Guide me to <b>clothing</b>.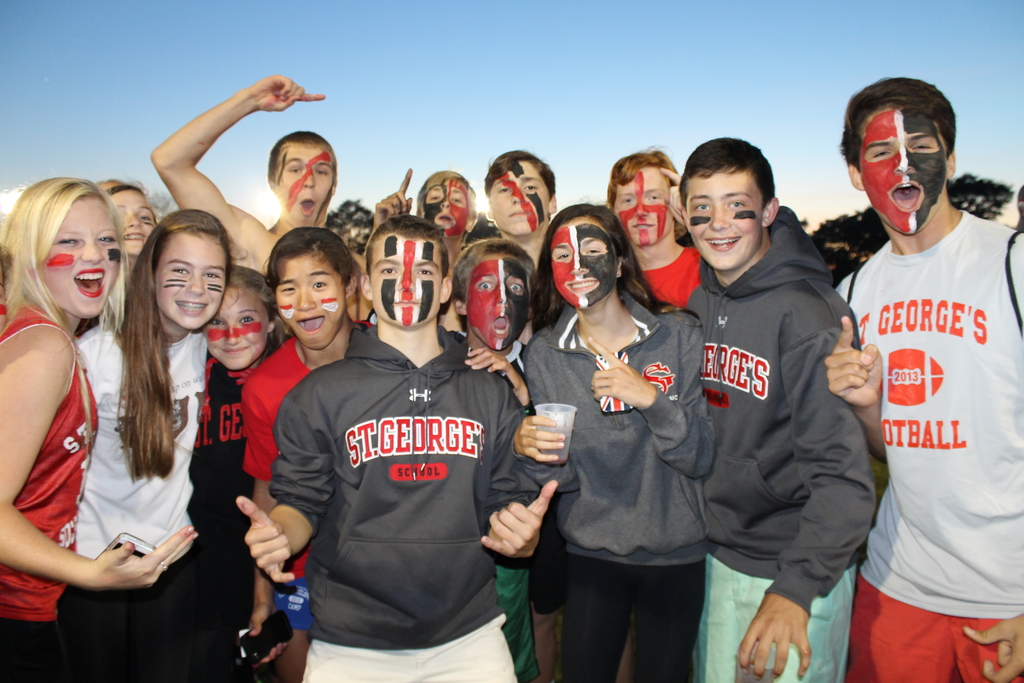
Guidance: [191,345,254,682].
